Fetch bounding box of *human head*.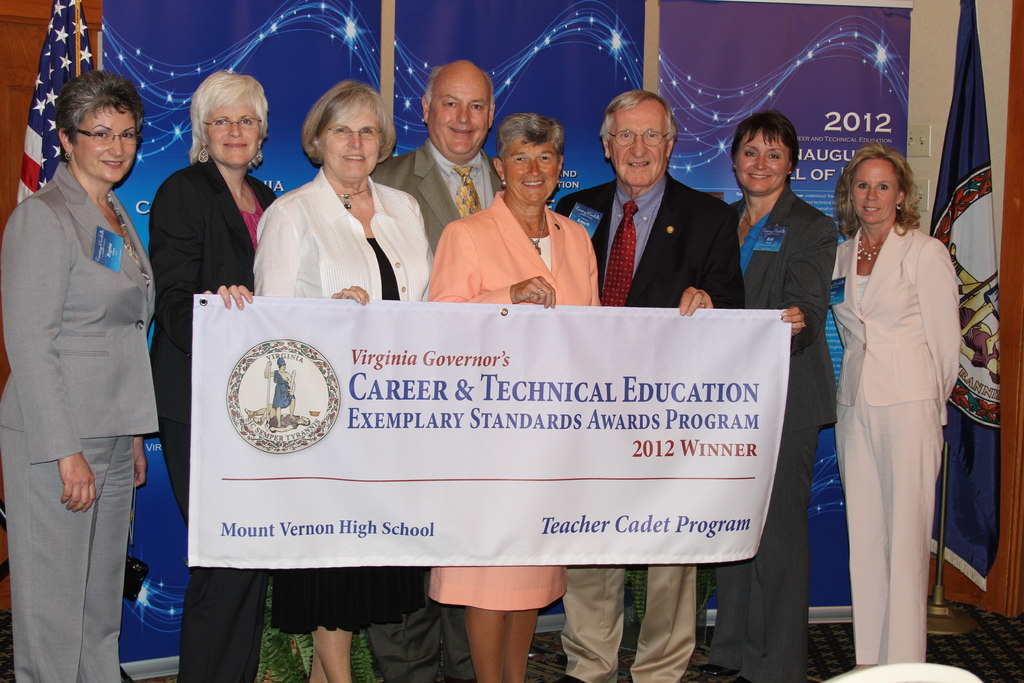
Bbox: [left=37, top=67, right=146, bottom=183].
